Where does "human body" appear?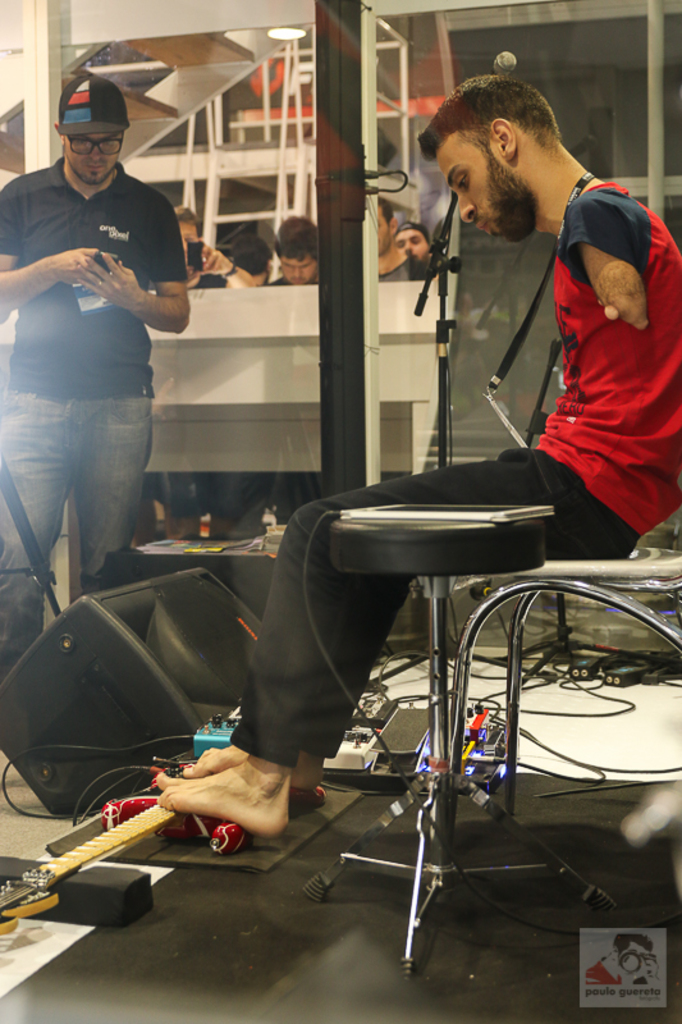
Appears at 270/215/322/289.
